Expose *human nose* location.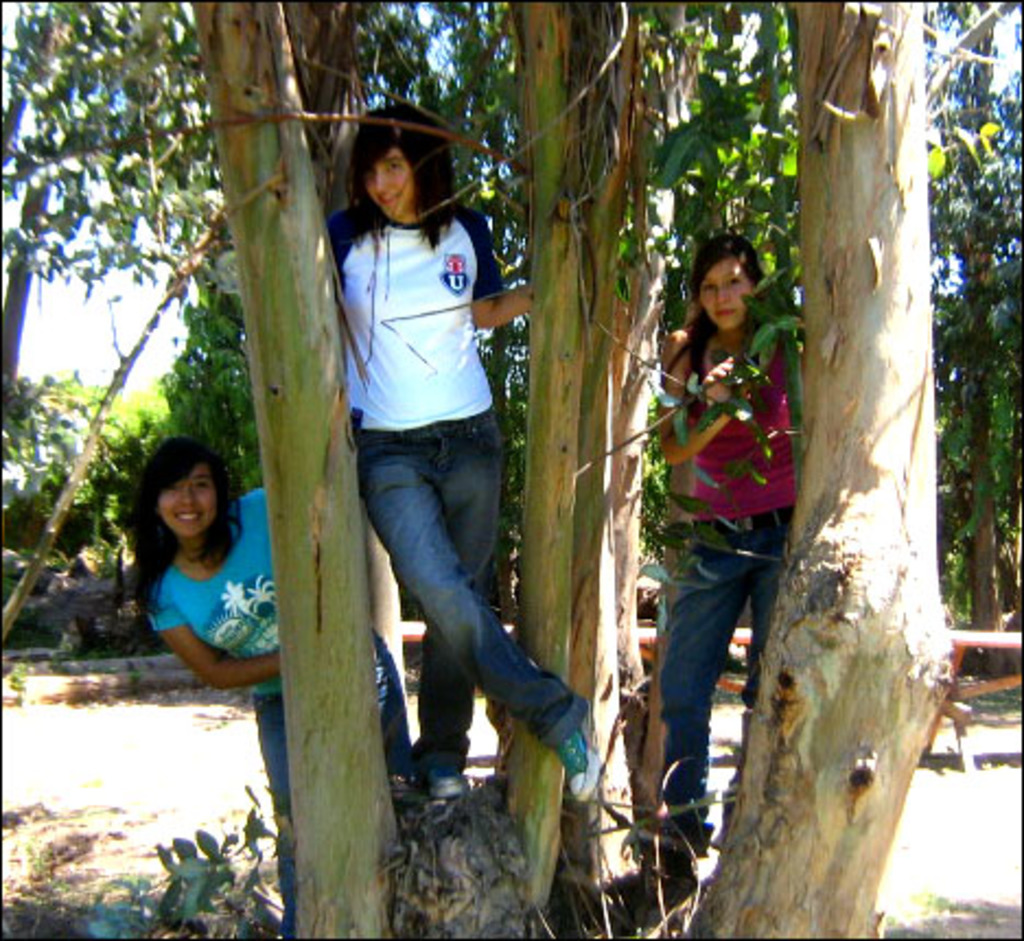
Exposed at box(376, 169, 389, 193).
